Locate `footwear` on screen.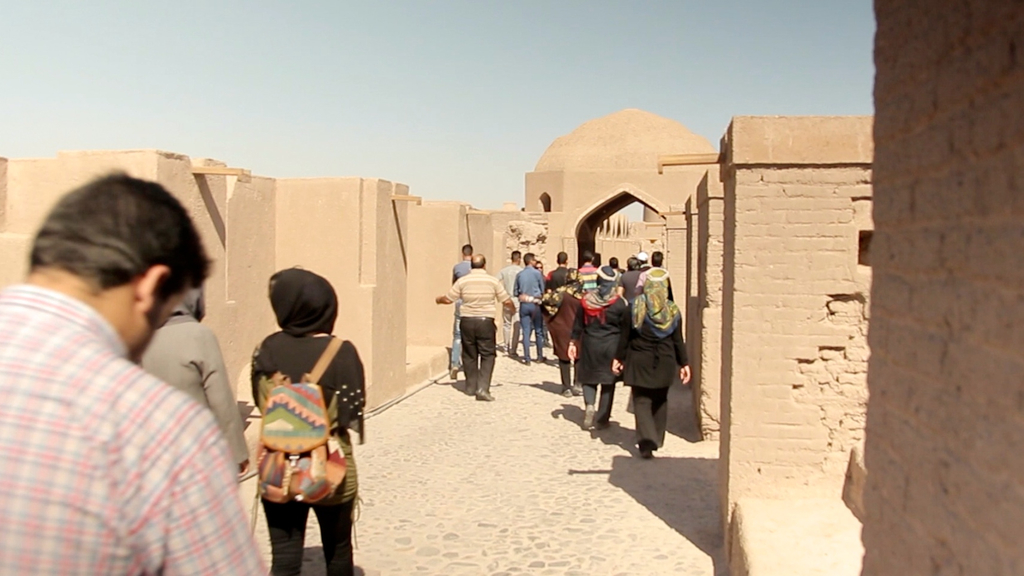
On screen at [x1=463, y1=388, x2=474, y2=395].
